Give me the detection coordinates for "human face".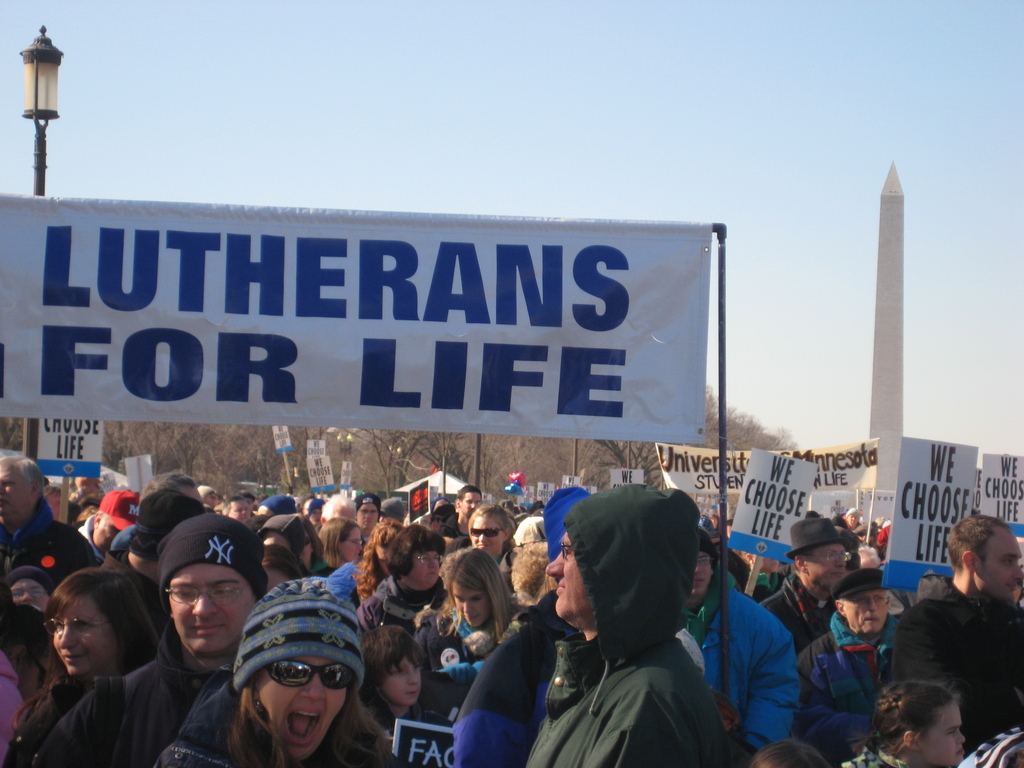
region(547, 529, 598, 621).
